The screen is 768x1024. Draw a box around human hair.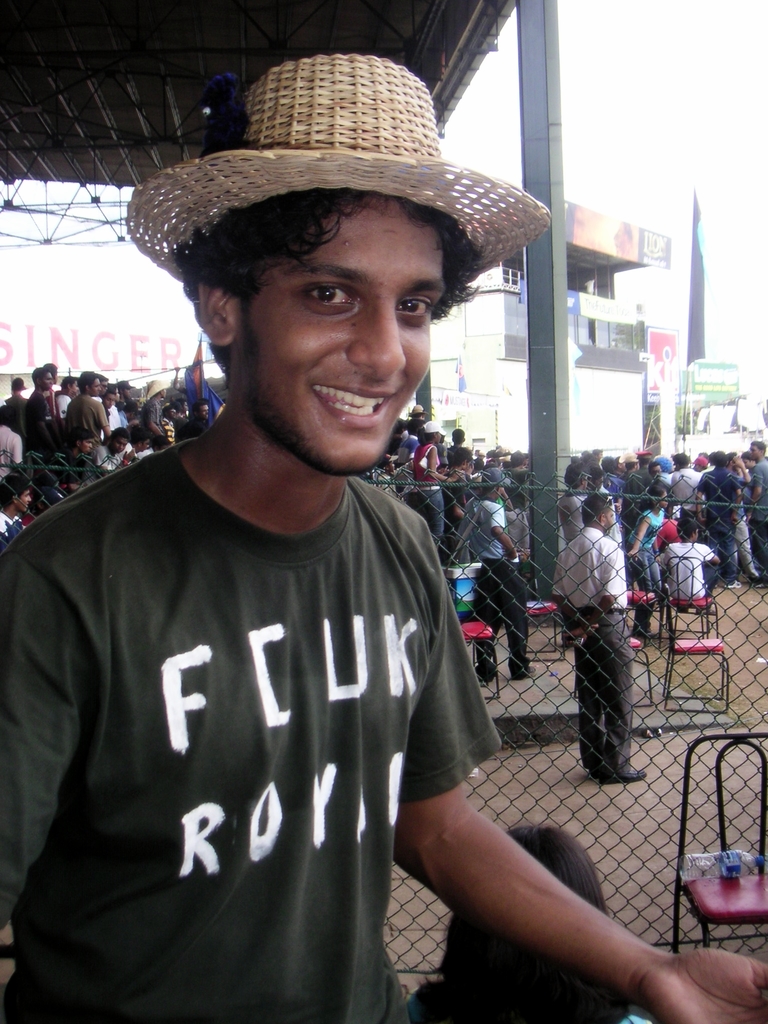
{"x1": 584, "y1": 494, "x2": 613, "y2": 522}.
